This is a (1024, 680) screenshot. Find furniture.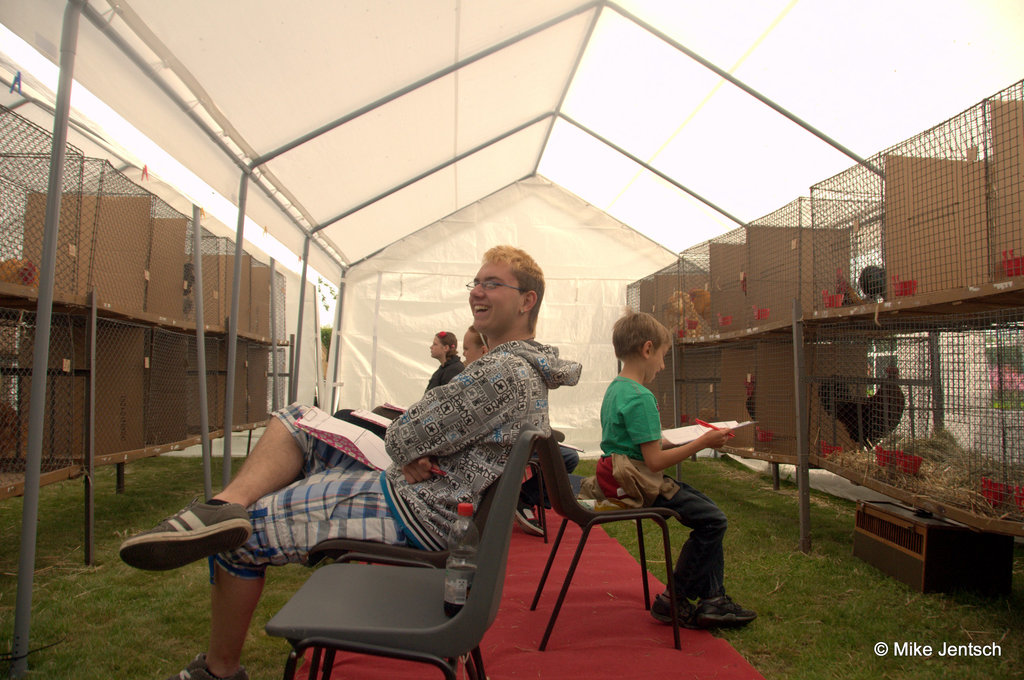
Bounding box: 306,428,565,679.
